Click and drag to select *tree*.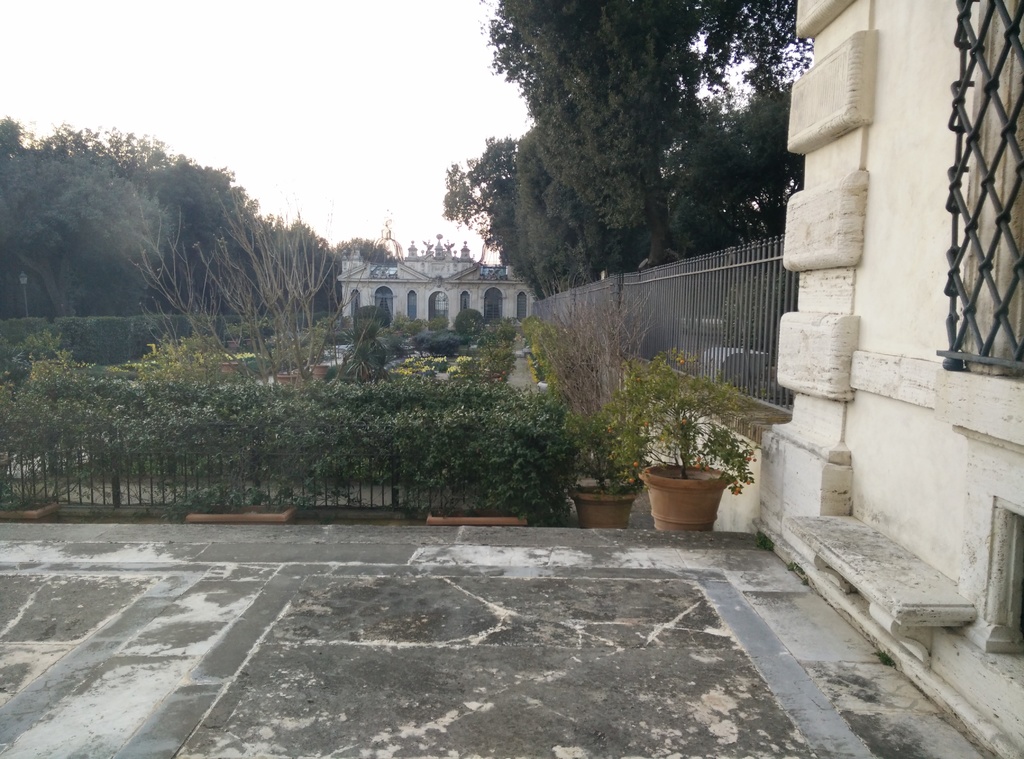
Selection: x1=440, y1=151, x2=496, y2=247.
